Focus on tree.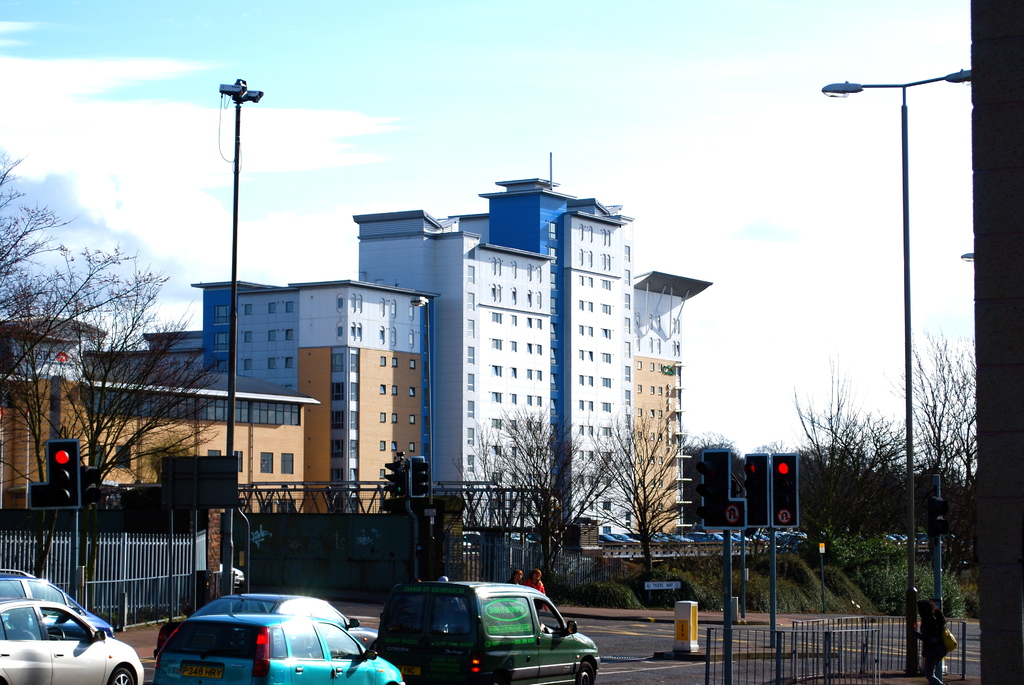
Focused at {"x1": 920, "y1": 322, "x2": 977, "y2": 547}.
